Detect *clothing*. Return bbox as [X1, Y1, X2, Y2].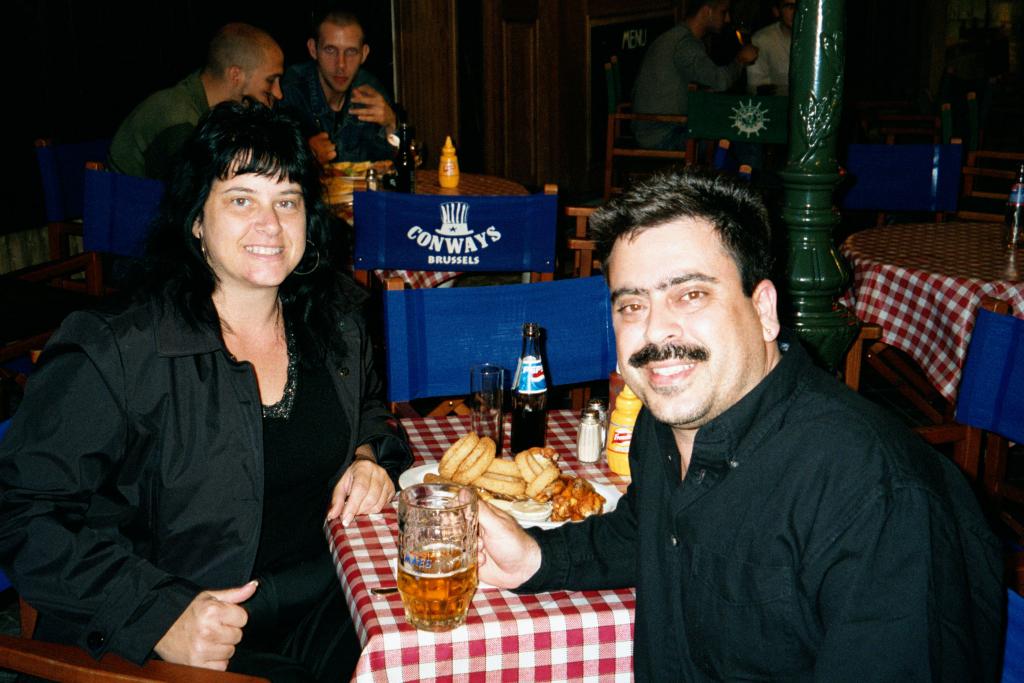
[116, 72, 207, 202].
